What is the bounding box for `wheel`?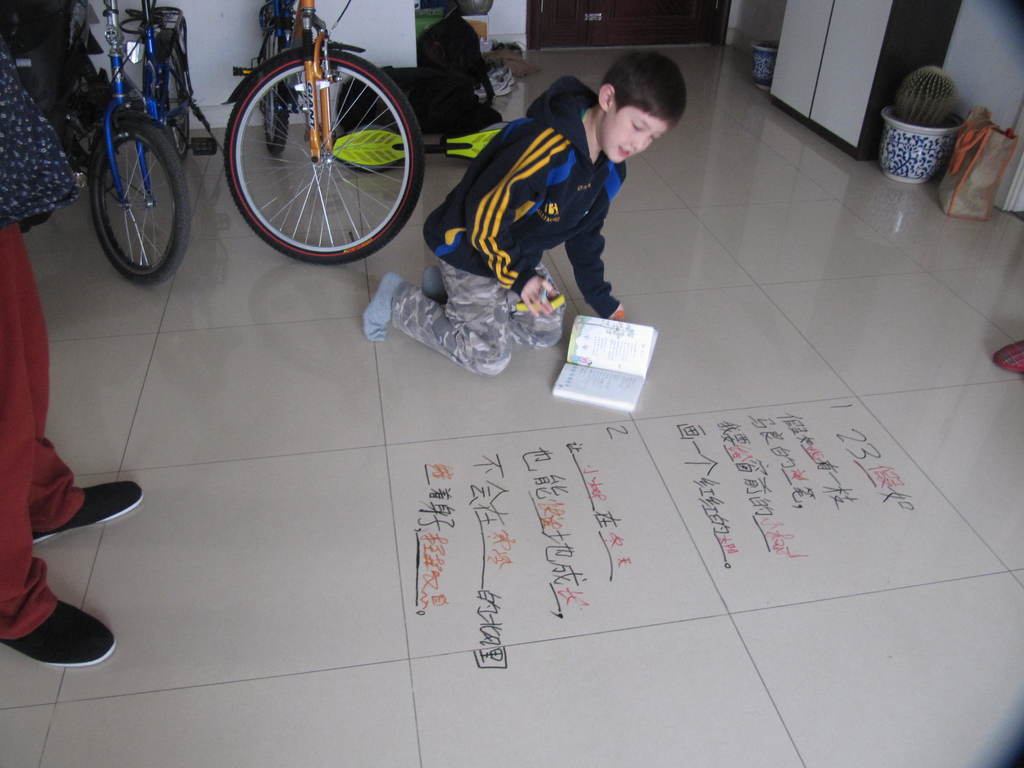
Rect(222, 46, 427, 264).
